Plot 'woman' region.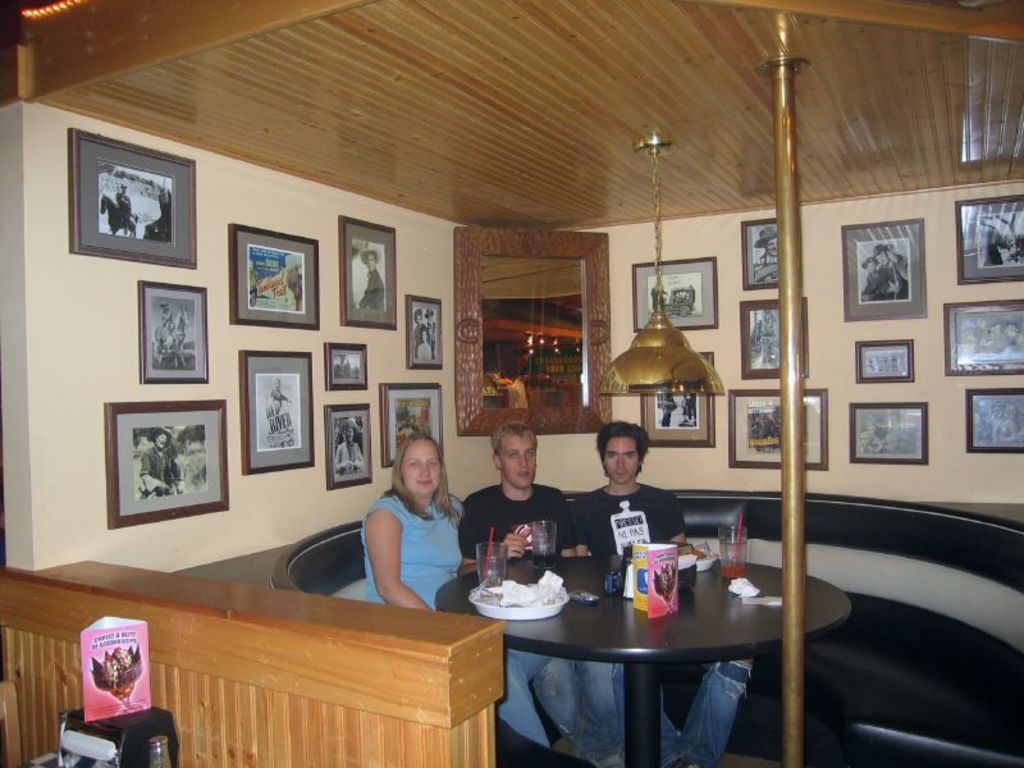
Plotted at 340,428,468,627.
